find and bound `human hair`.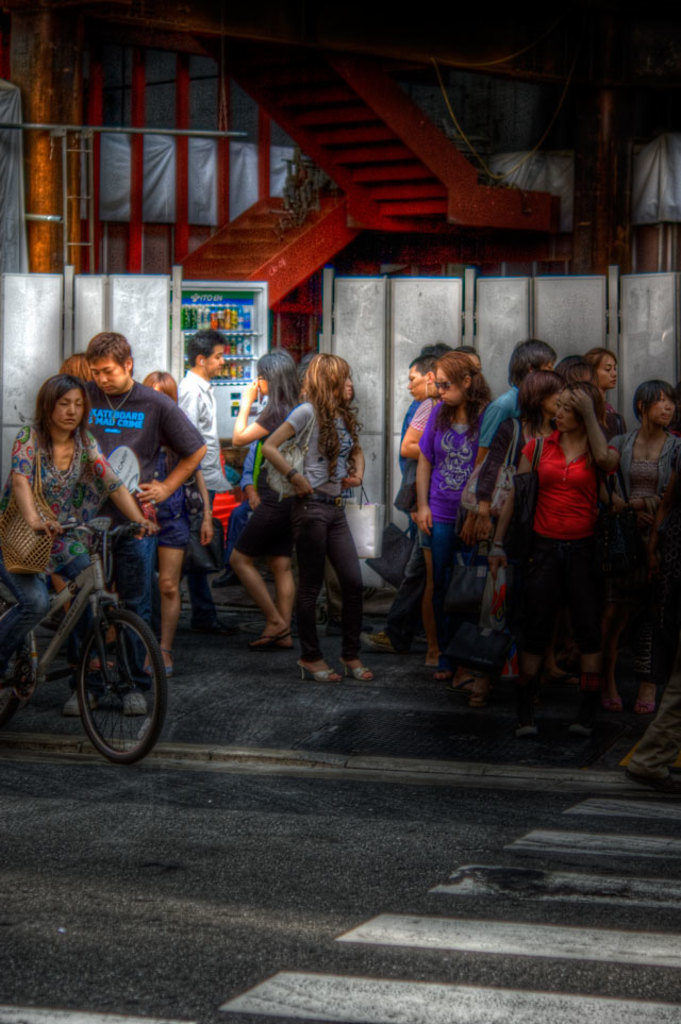
Bound: pyautogui.locateOnScreen(509, 338, 557, 391).
